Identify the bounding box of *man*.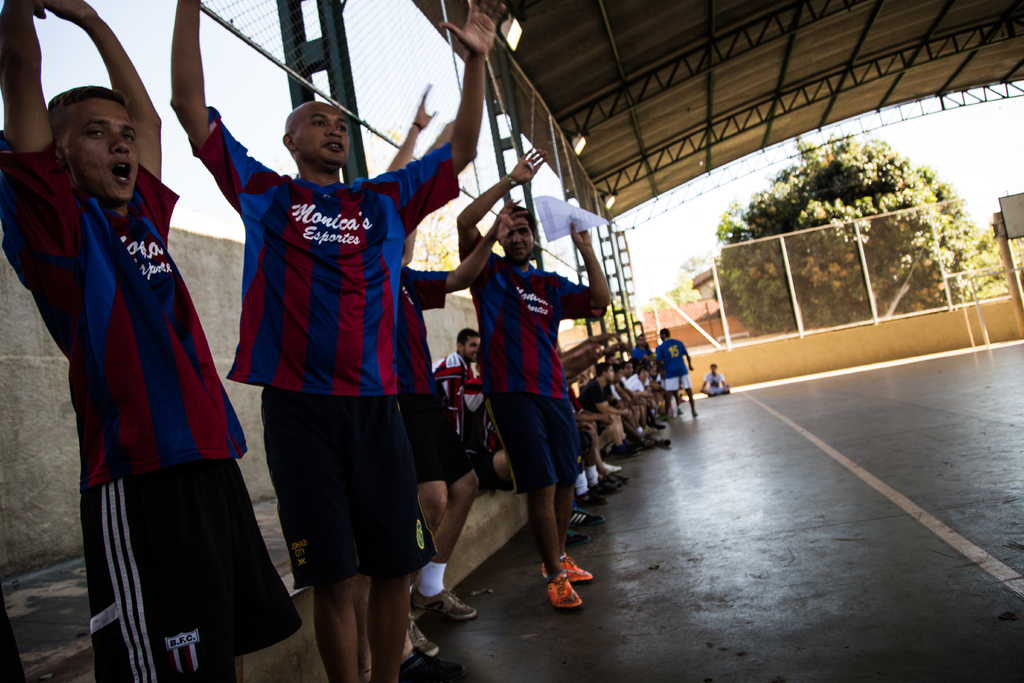
[168, 0, 508, 682].
